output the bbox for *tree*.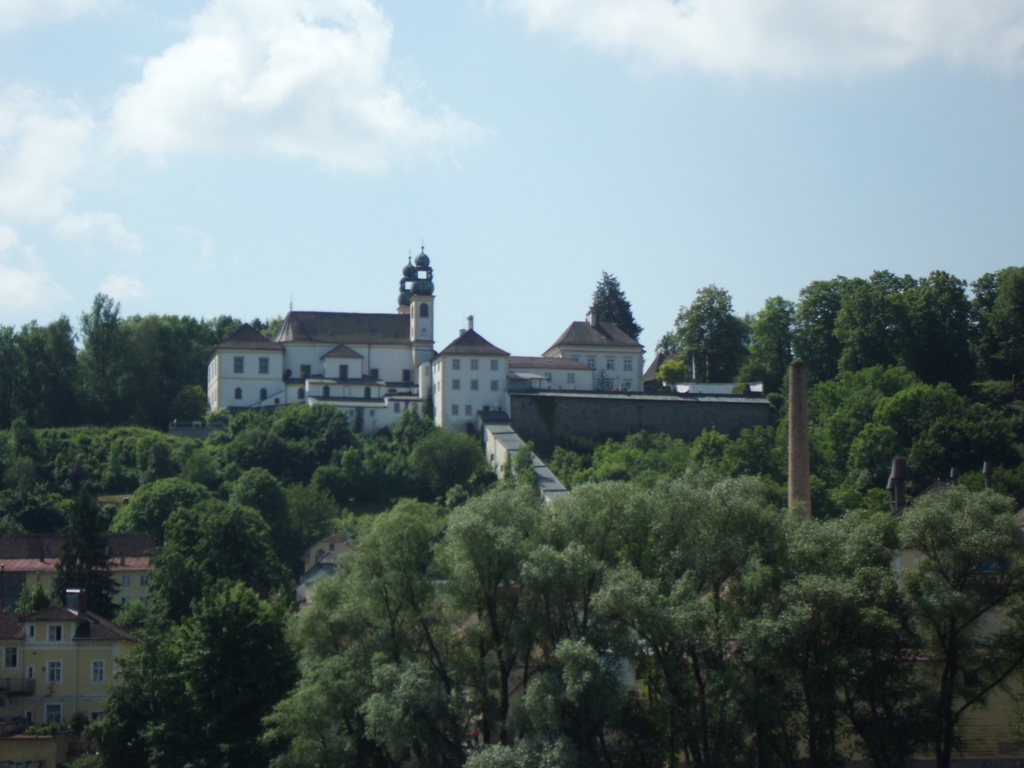
883/475/1023/767.
